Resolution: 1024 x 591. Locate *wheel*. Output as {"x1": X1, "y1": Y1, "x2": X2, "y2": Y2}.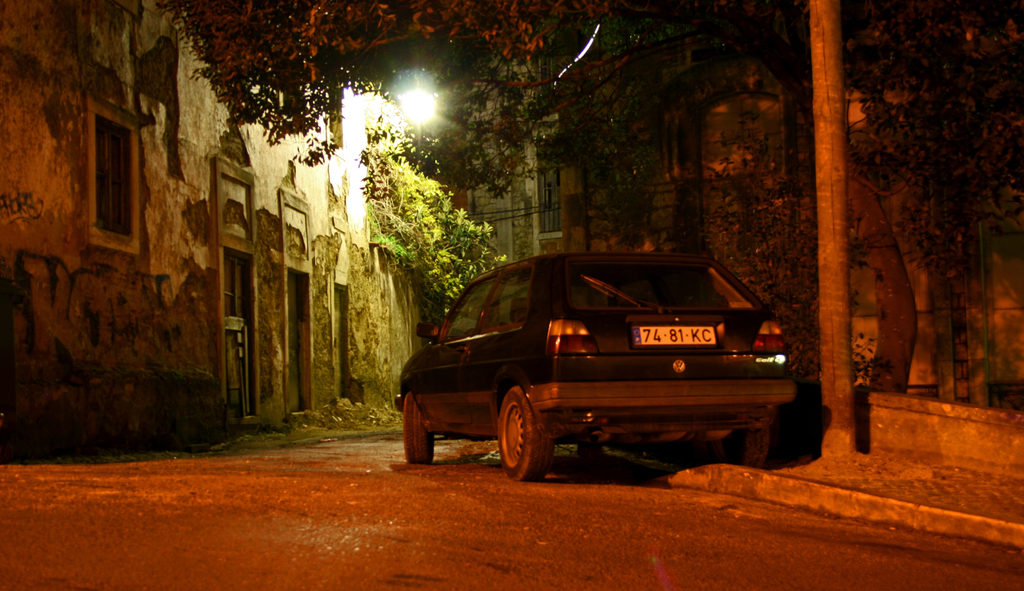
{"x1": 493, "y1": 380, "x2": 554, "y2": 470}.
